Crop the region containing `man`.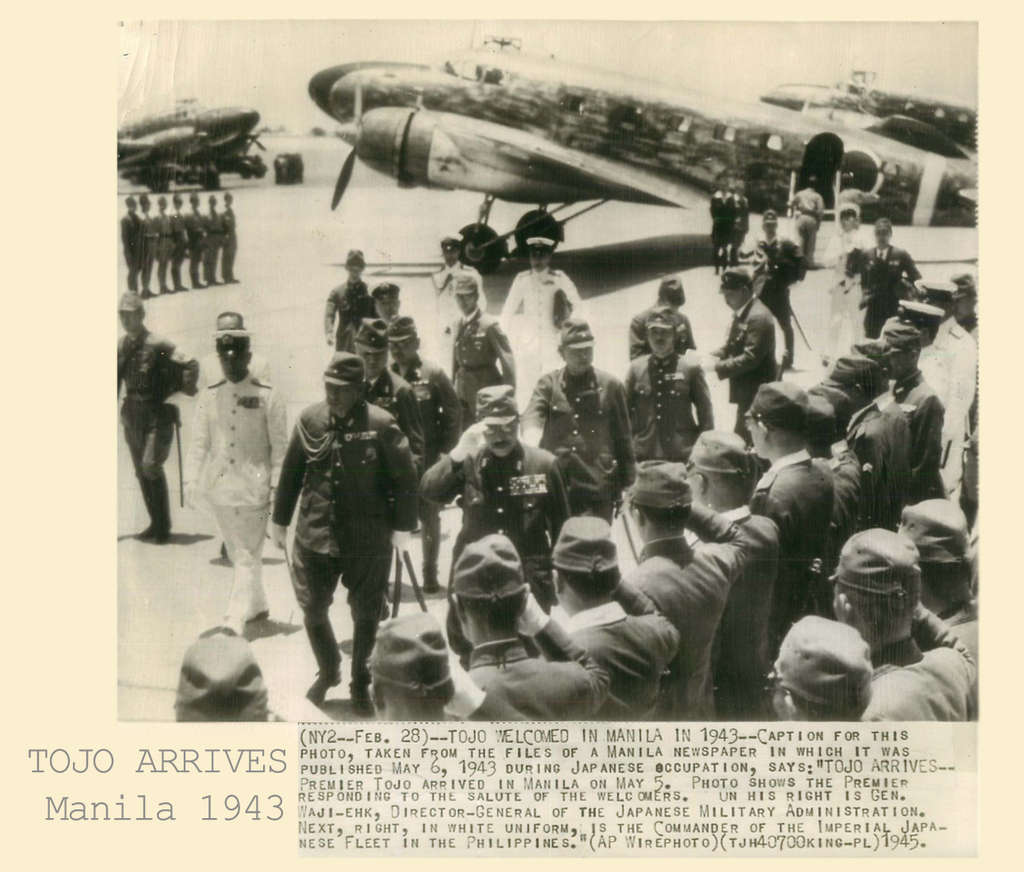
Crop region: {"left": 879, "top": 316, "right": 944, "bottom": 507}.
